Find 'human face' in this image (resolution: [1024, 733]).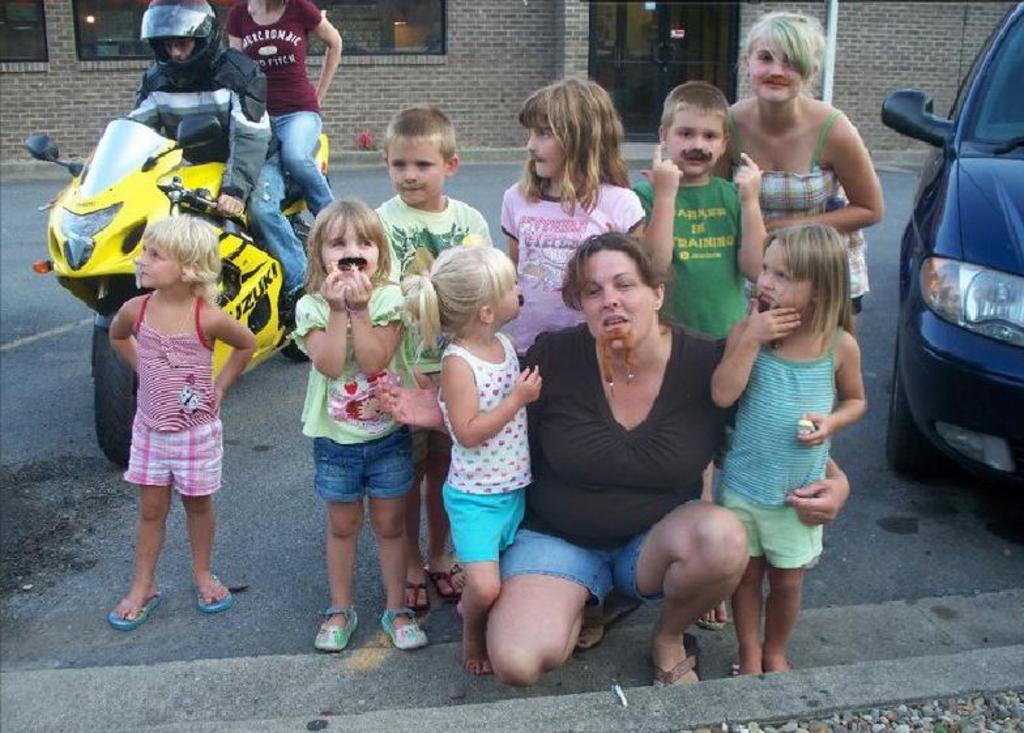
[left=384, top=140, right=440, bottom=200].
